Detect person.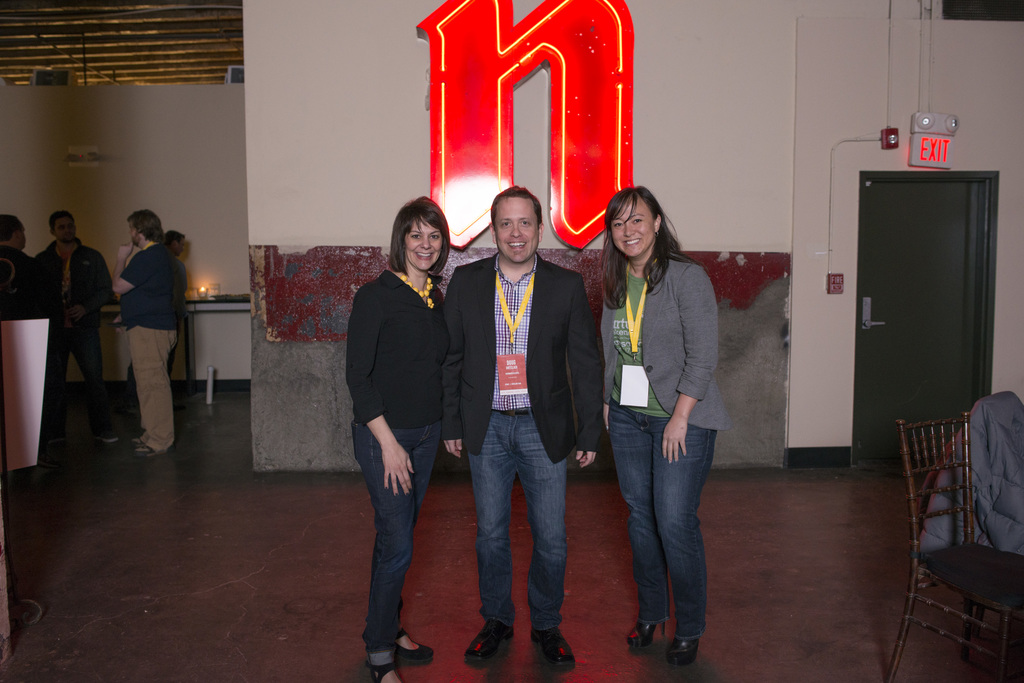
Detected at crop(123, 229, 191, 415).
